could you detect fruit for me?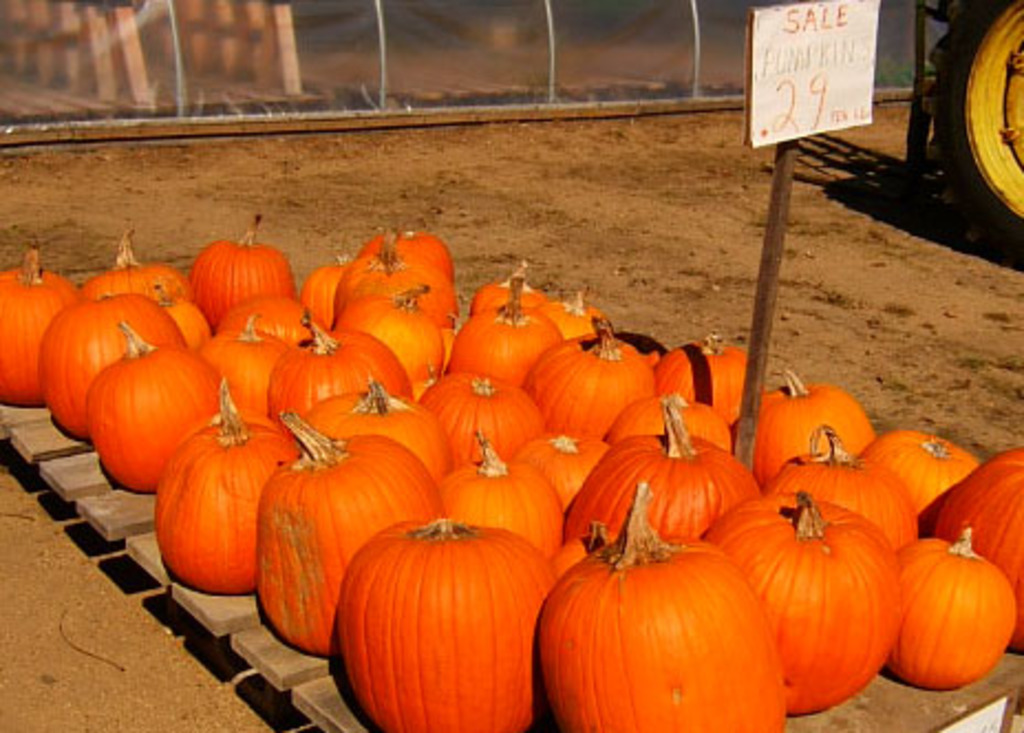
Detection result: select_region(170, 380, 311, 585).
